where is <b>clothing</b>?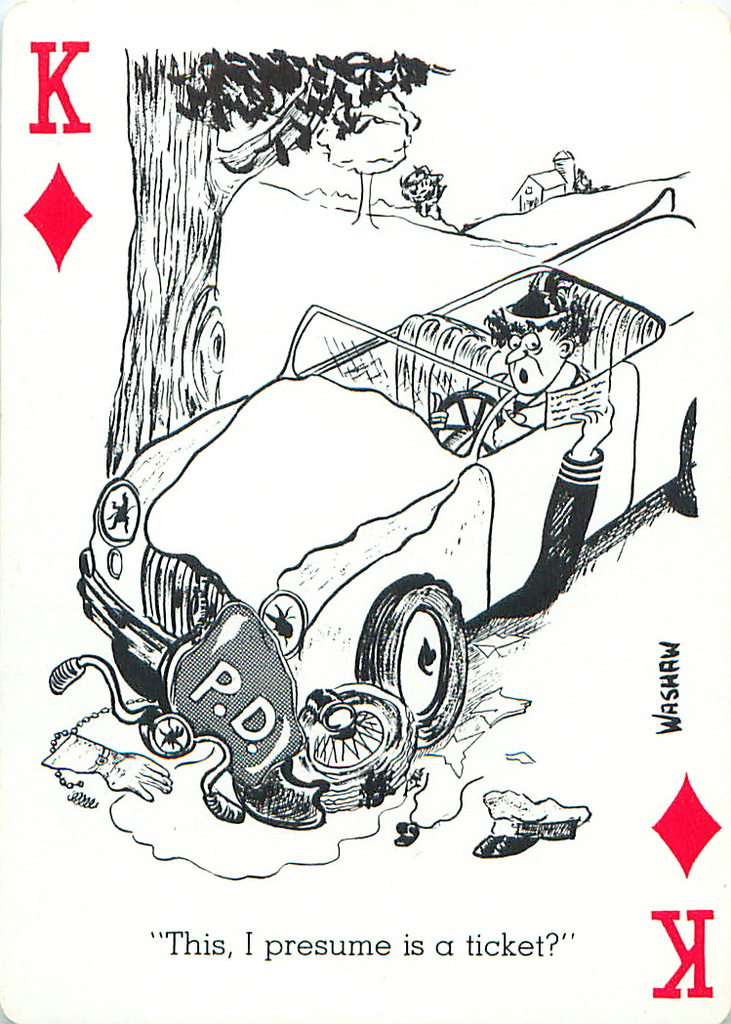
rect(461, 362, 572, 440).
